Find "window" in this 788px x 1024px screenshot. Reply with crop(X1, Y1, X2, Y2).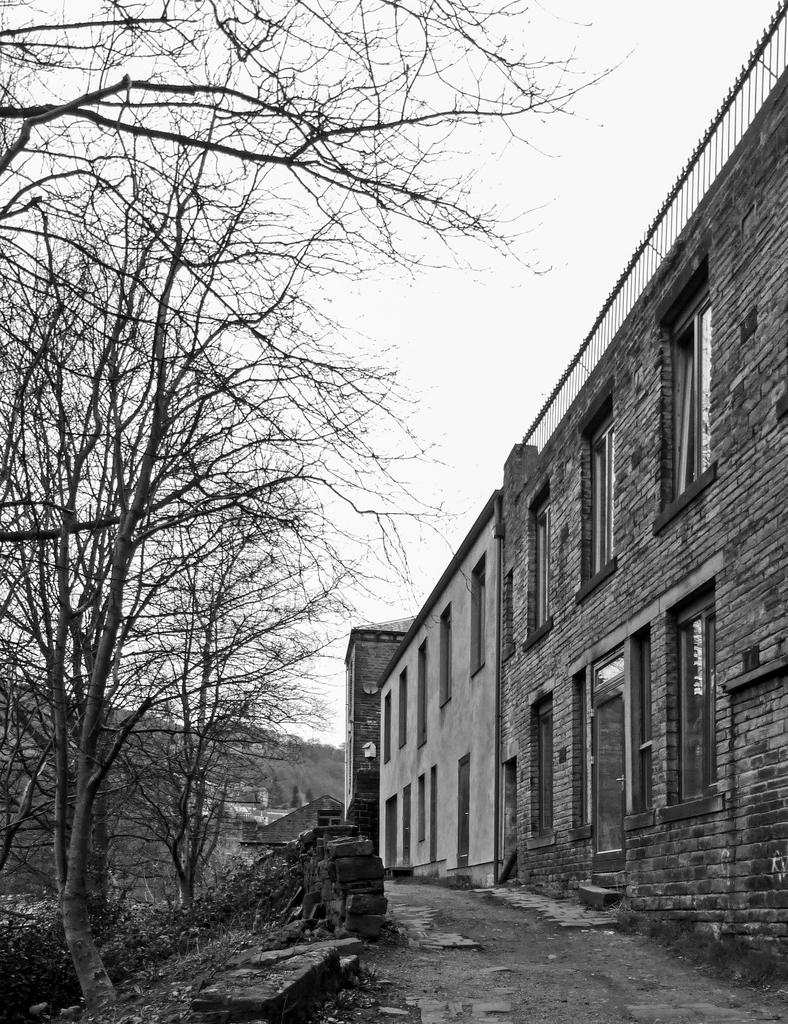
crop(570, 378, 622, 597).
